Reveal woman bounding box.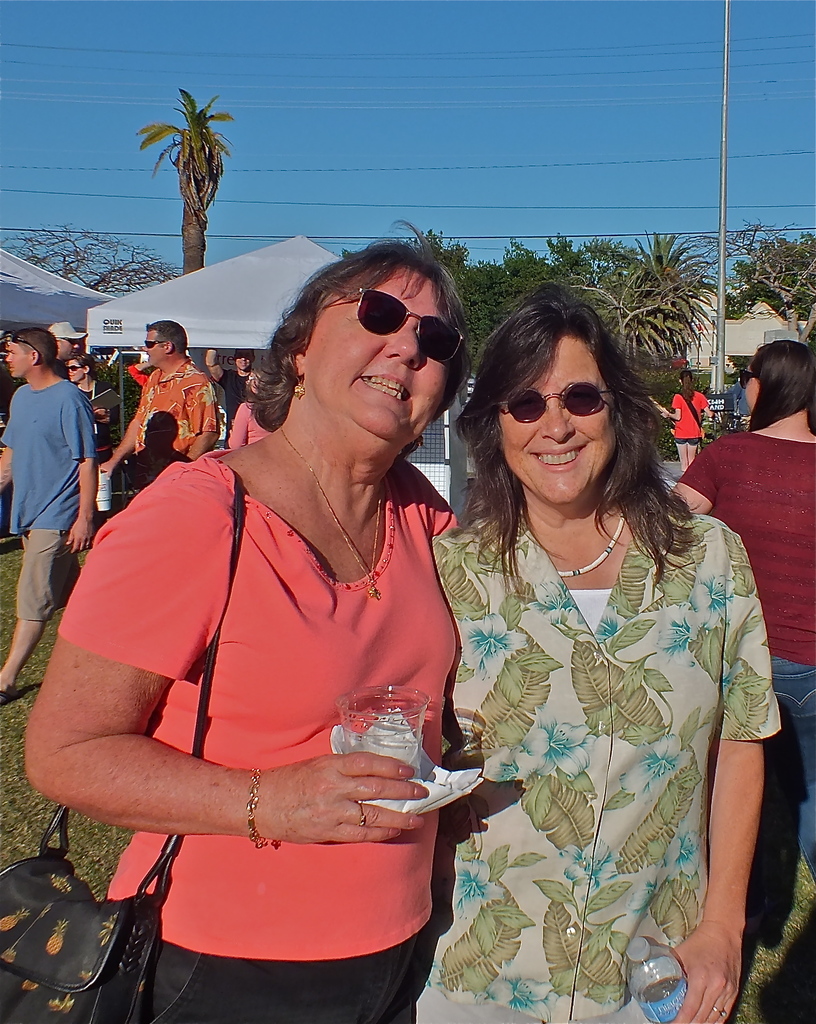
Revealed: box(0, 239, 470, 1023).
